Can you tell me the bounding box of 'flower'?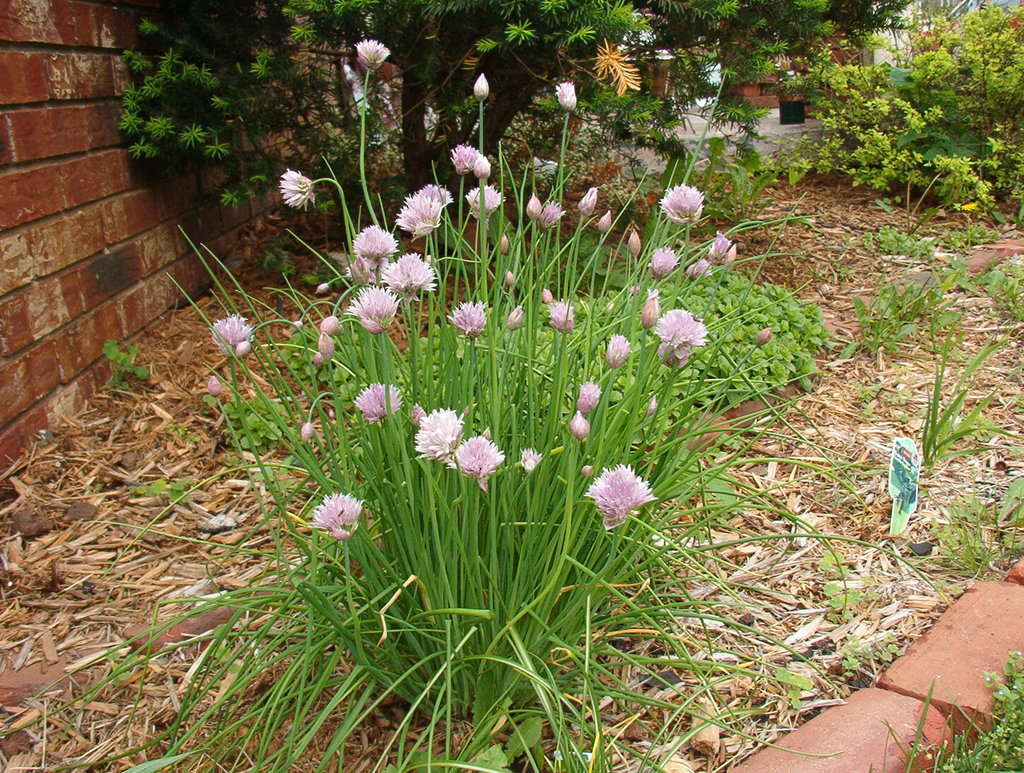
{"x1": 445, "y1": 302, "x2": 489, "y2": 339}.
